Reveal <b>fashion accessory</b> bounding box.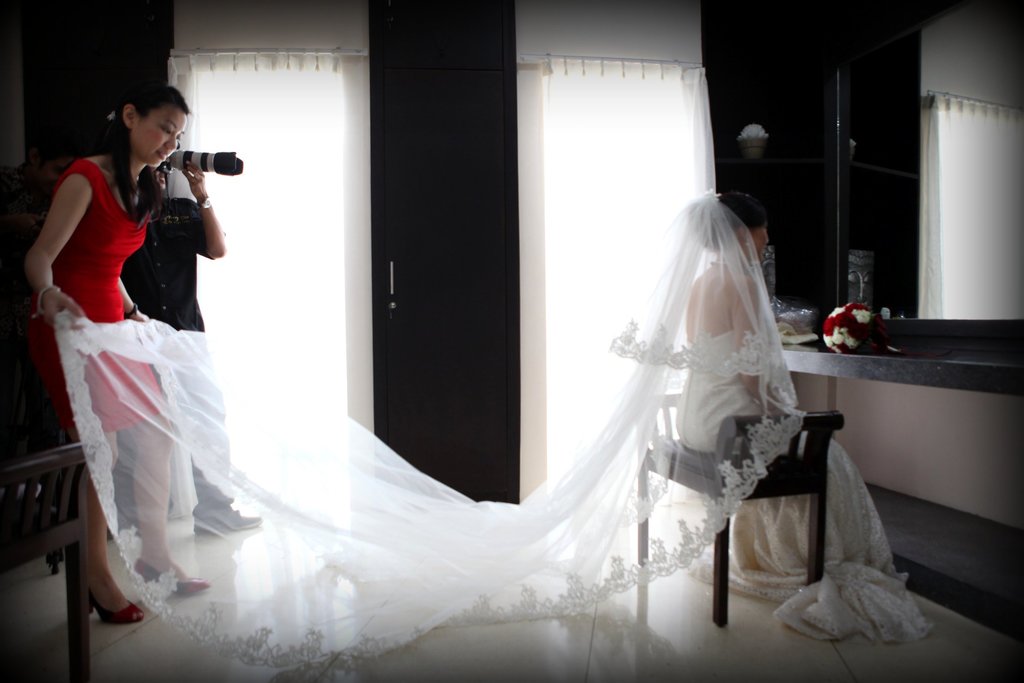
Revealed: box=[198, 197, 212, 209].
